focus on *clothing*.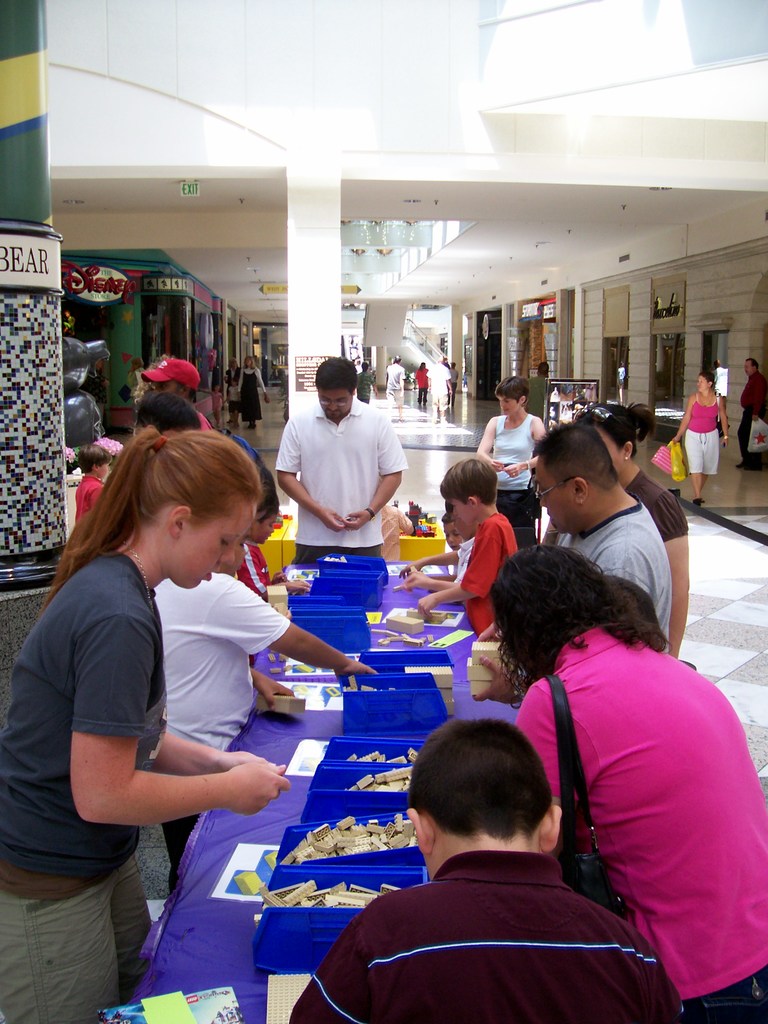
Focused at BBox(273, 390, 408, 567).
